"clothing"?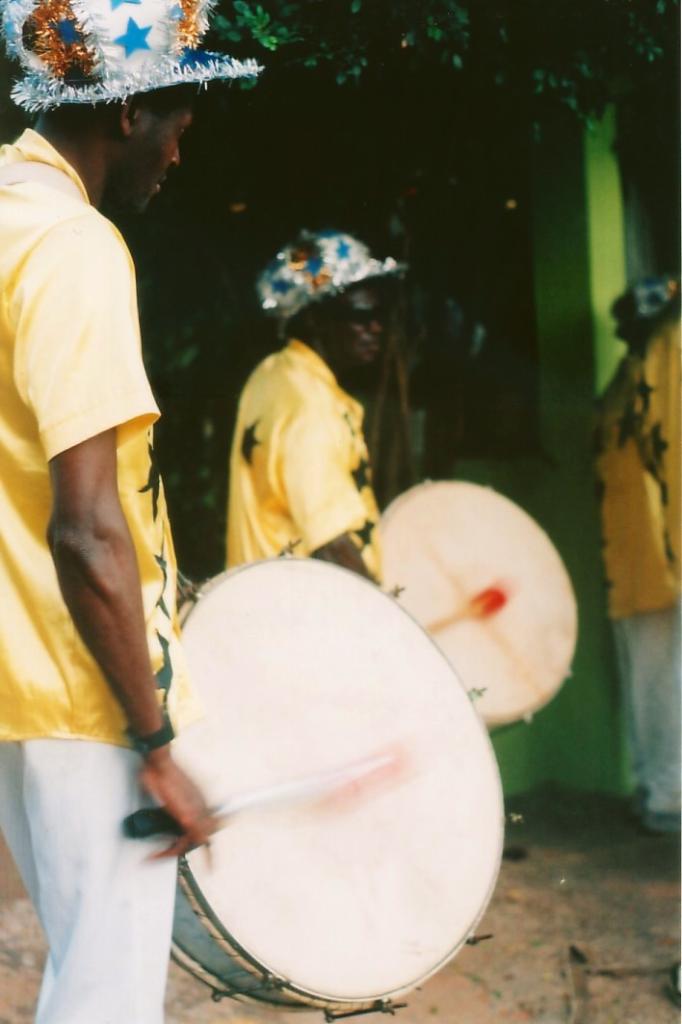
[630,306,681,581]
